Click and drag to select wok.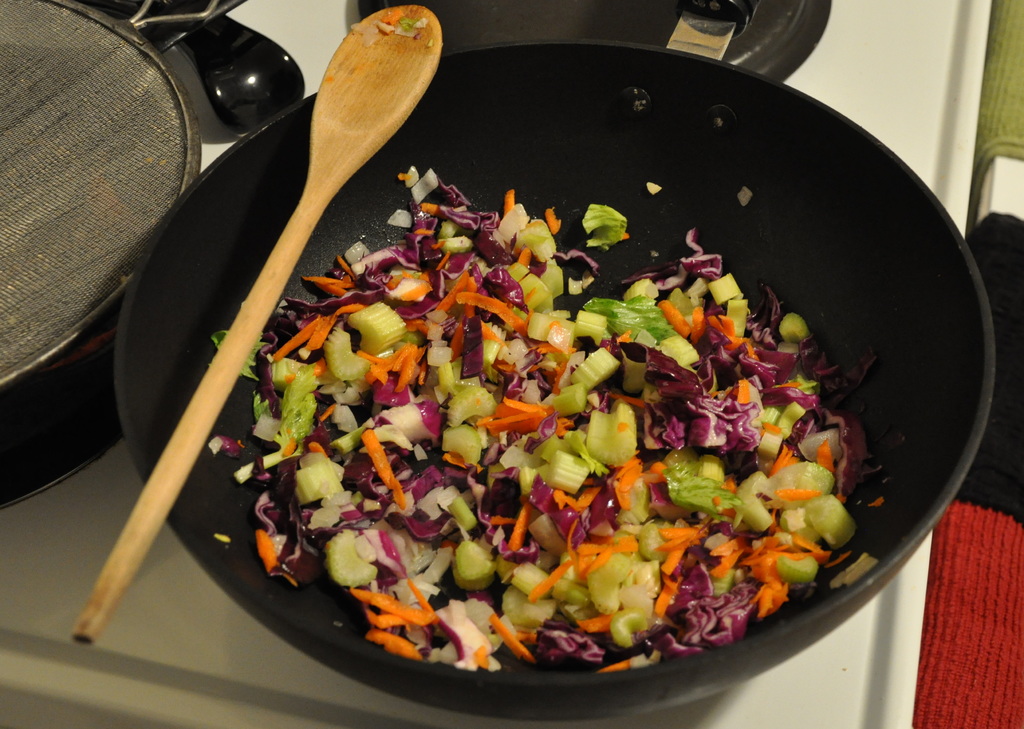
Selection: crop(106, 0, 1007, 726).
